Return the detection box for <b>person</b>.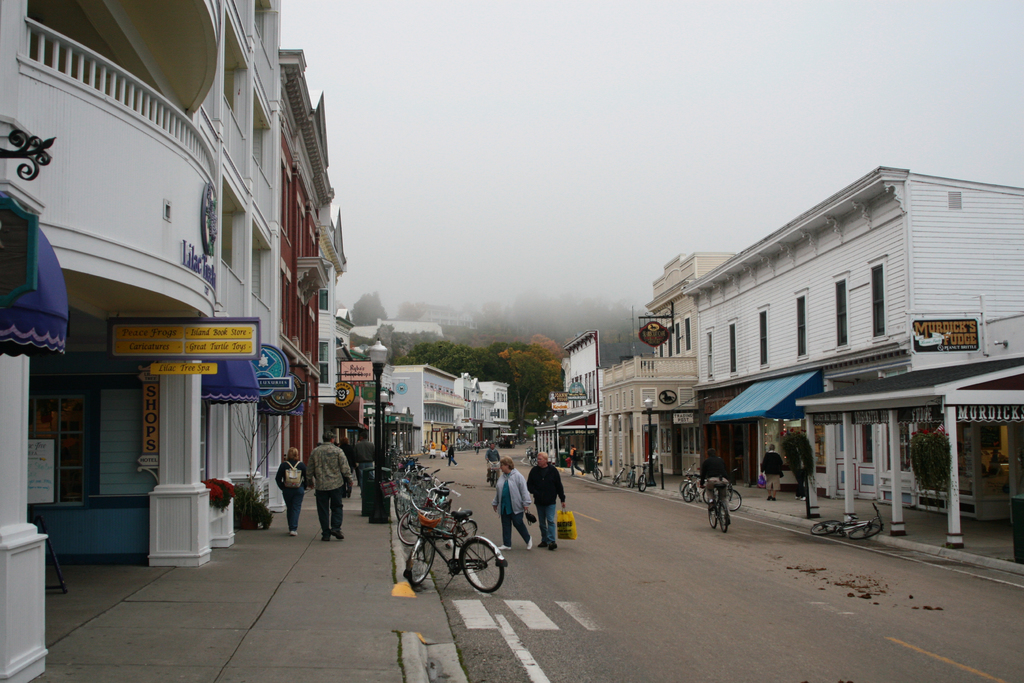
(x1=276, y1=447, x2=306, y2=534).
